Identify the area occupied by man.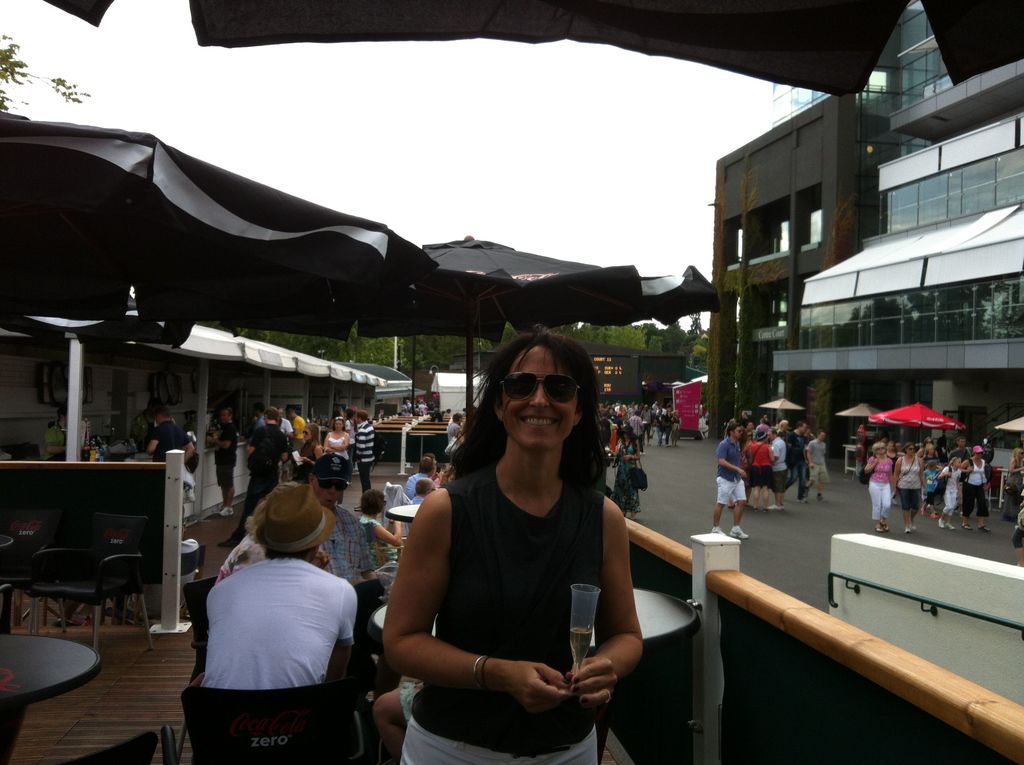
Area: bbox(216, 408, 290, 549).
